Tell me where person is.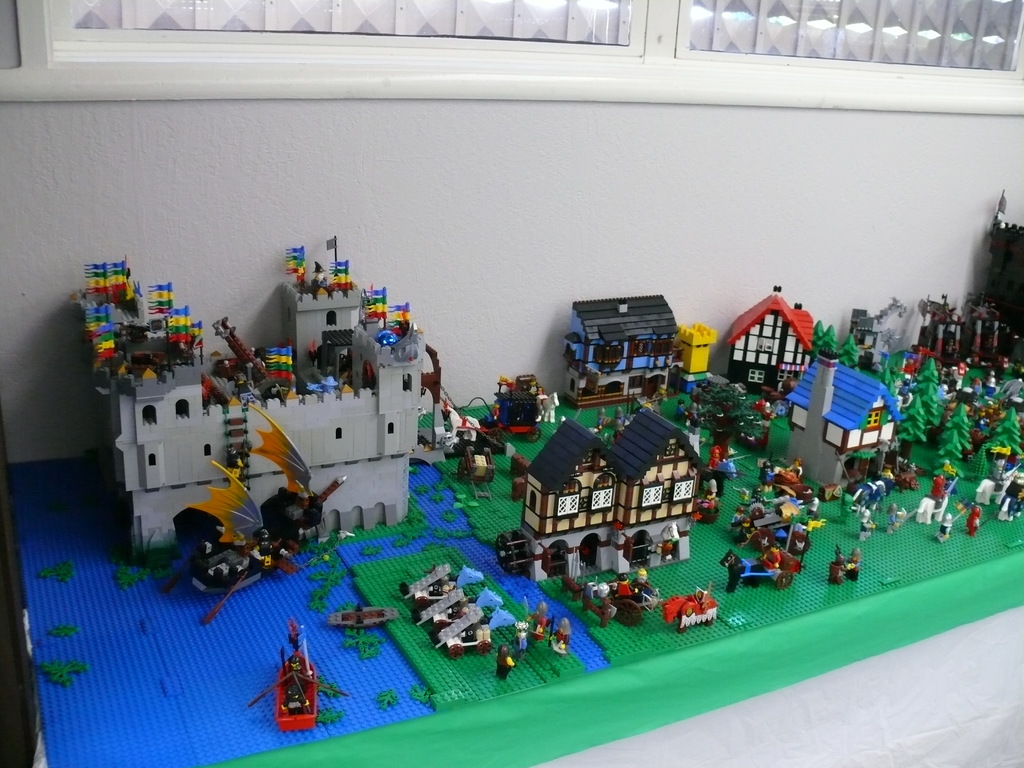
person is at box=[975, 420, 988, 429].
